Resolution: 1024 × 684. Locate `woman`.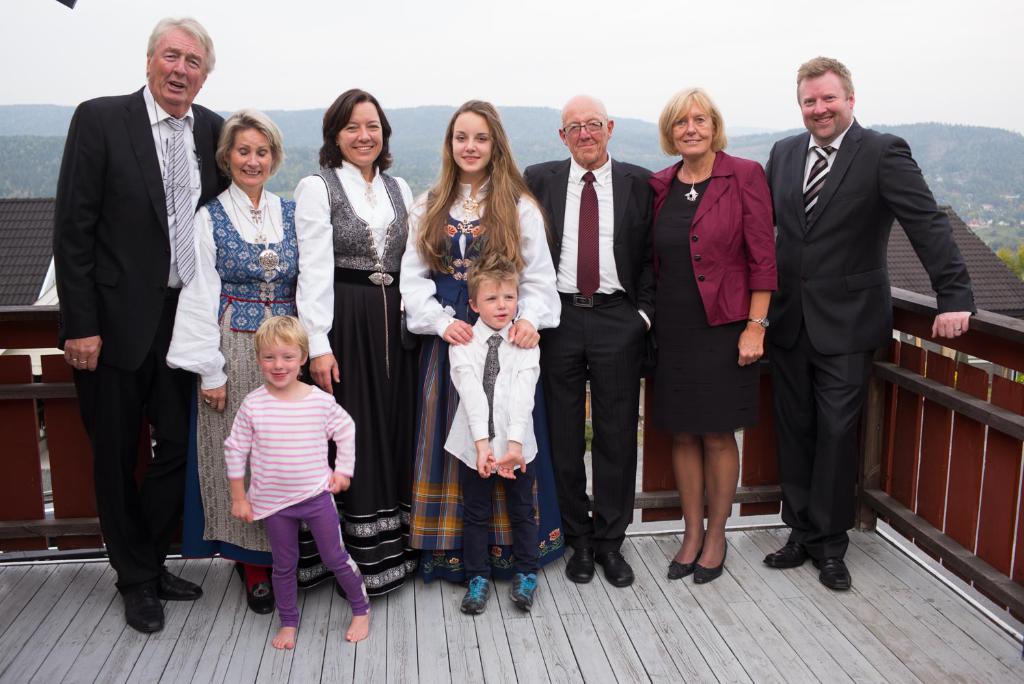
box=[400, 97, 559, 575].
